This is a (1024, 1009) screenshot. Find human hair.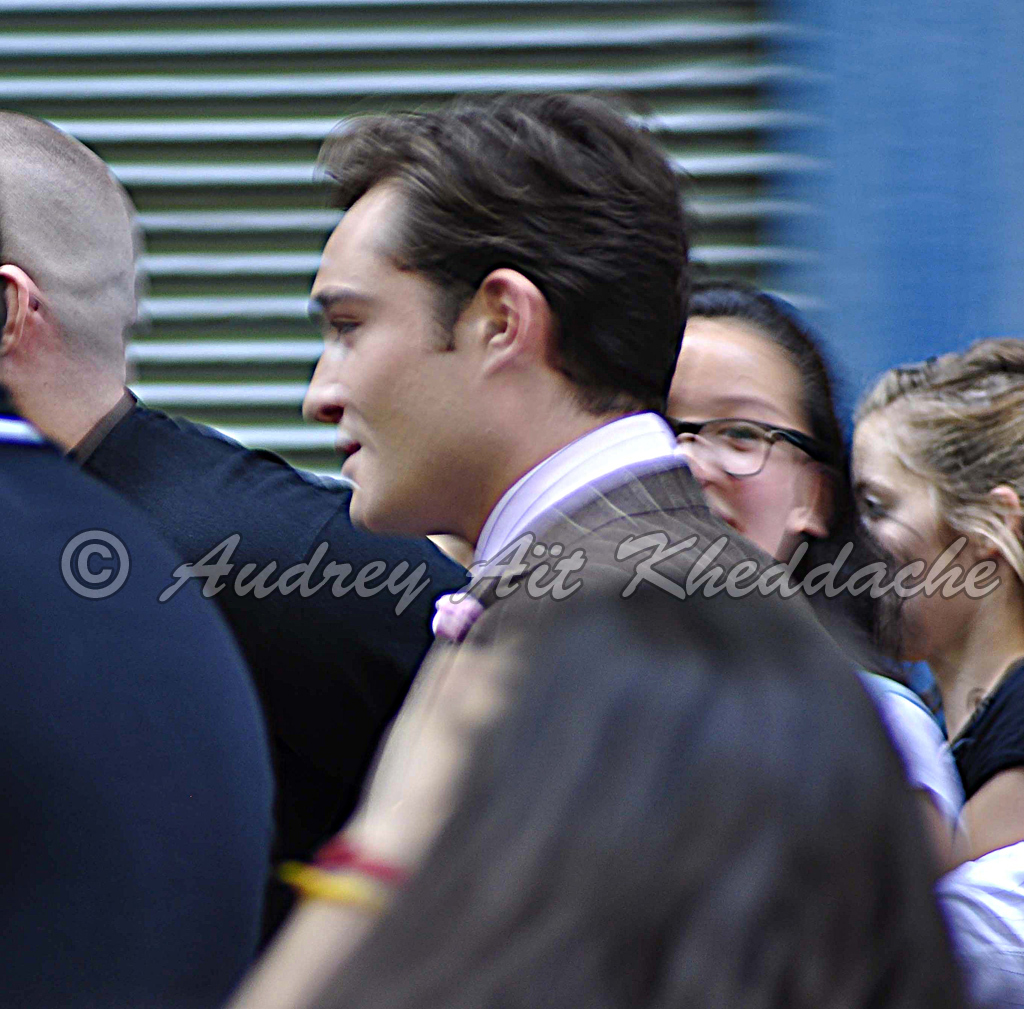
Bounding box: (849,338,1010,603).
